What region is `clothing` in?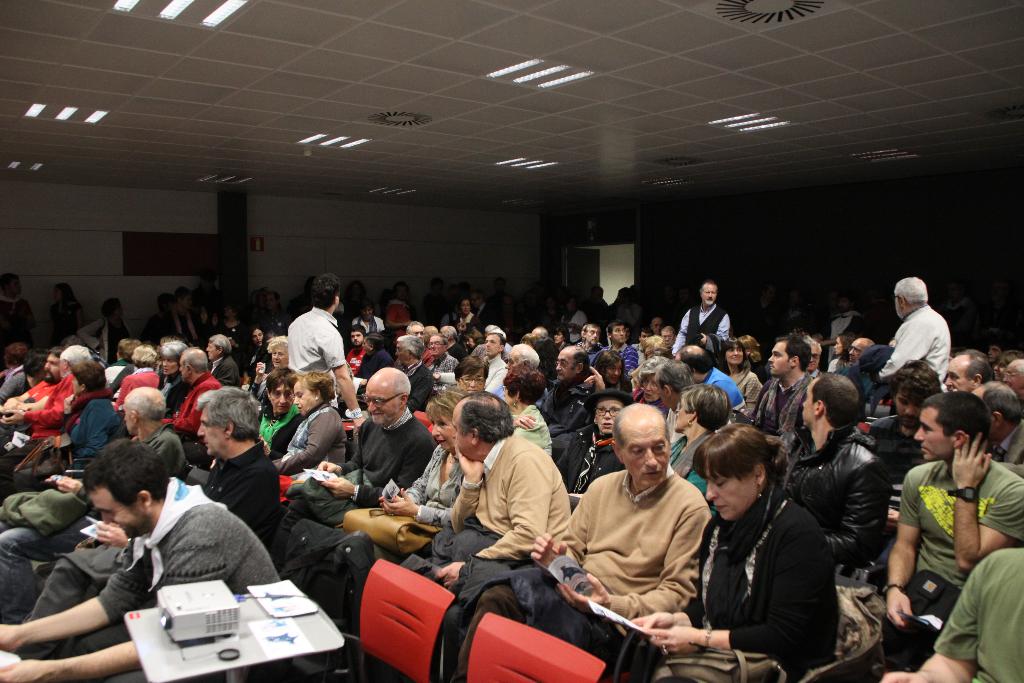
l=29, t=375, r=67, b=431.
